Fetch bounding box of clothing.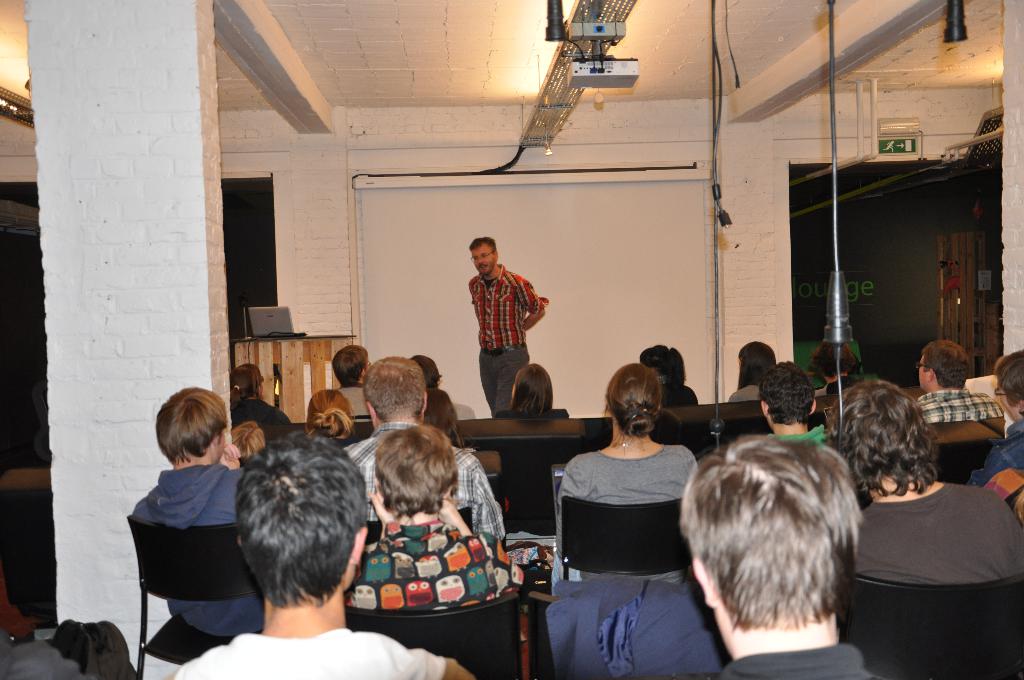
Bbox: (left=476, top=268, right=554, bottom=417).
